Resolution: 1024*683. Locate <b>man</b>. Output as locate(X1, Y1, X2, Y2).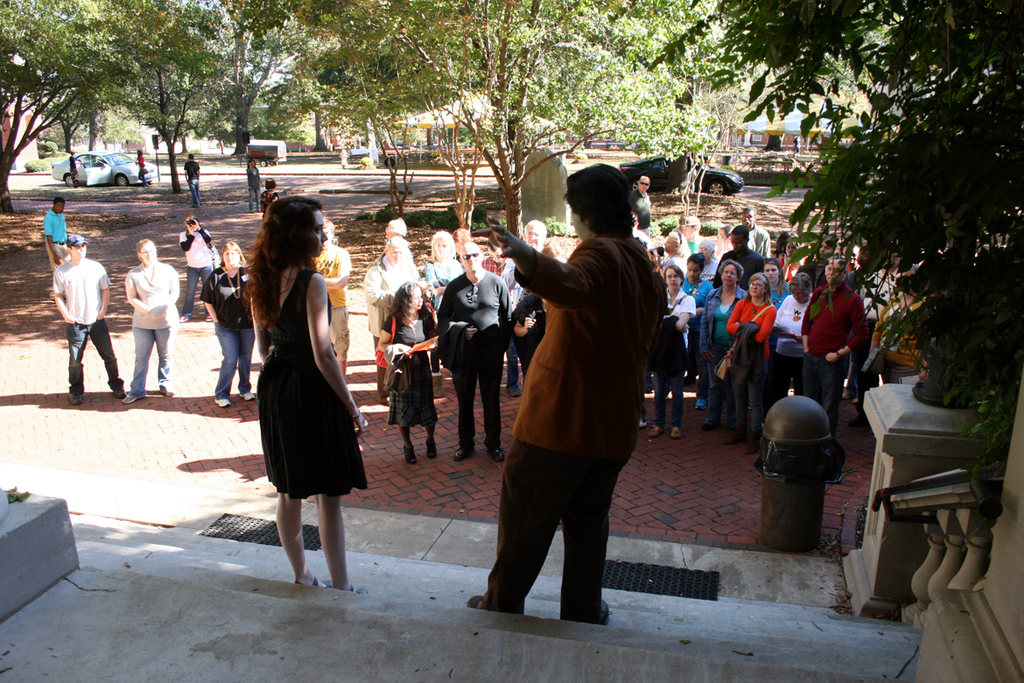
locate(182, 155, 203, 210).
